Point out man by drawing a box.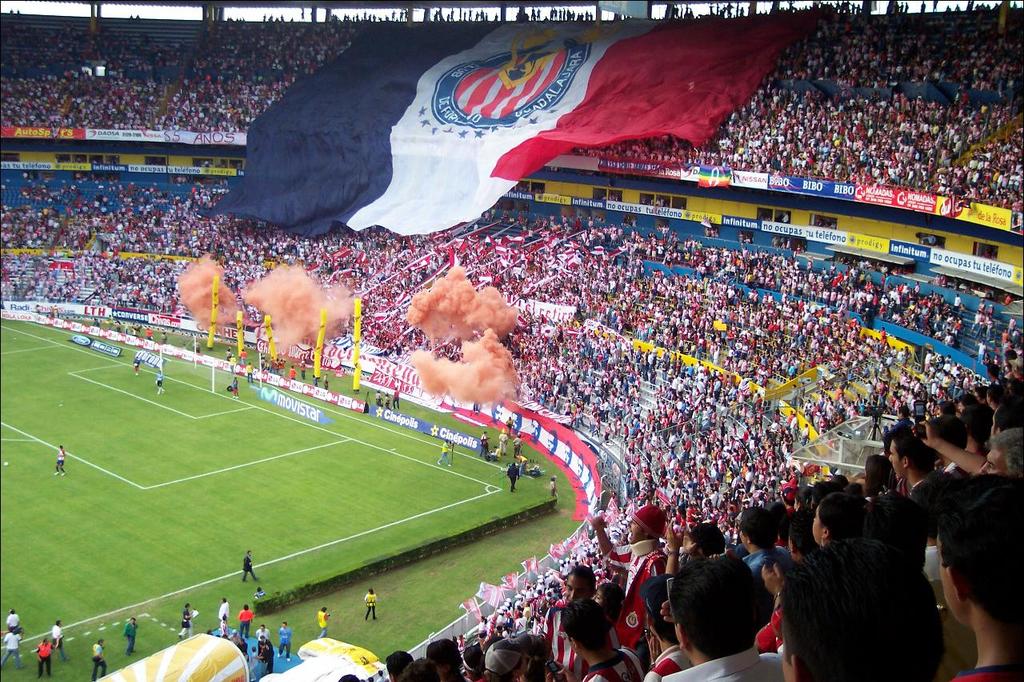
(x1=311, y1=374, x2=318, y2=389).
